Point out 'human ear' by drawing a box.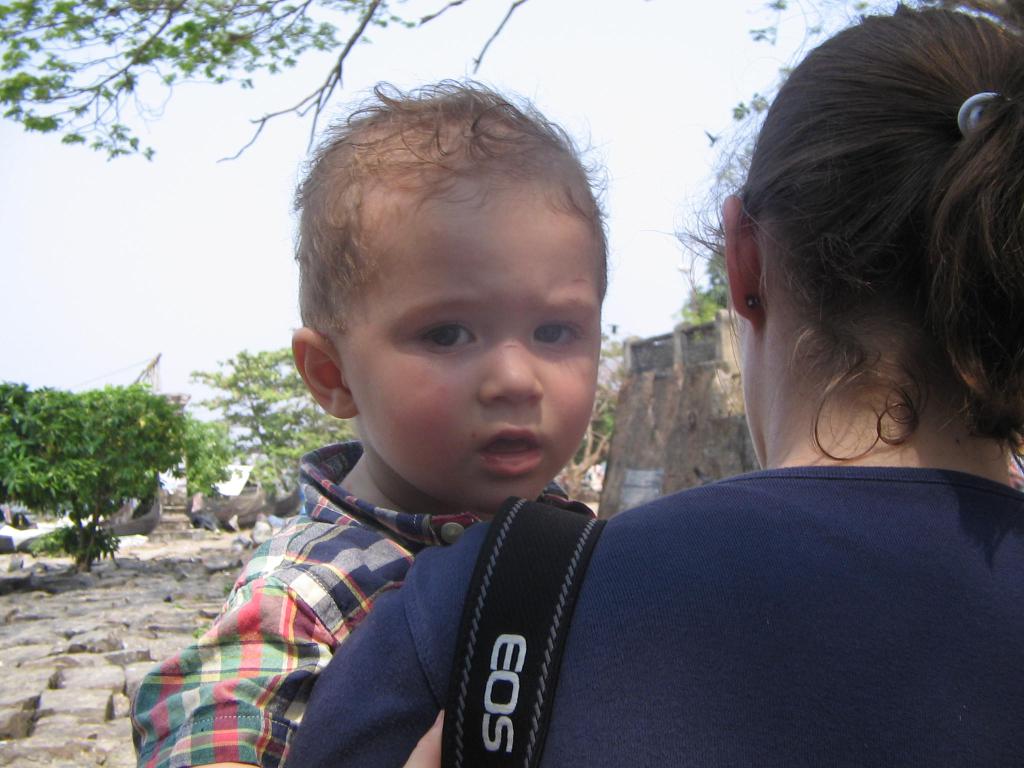
288/332/356/415.
